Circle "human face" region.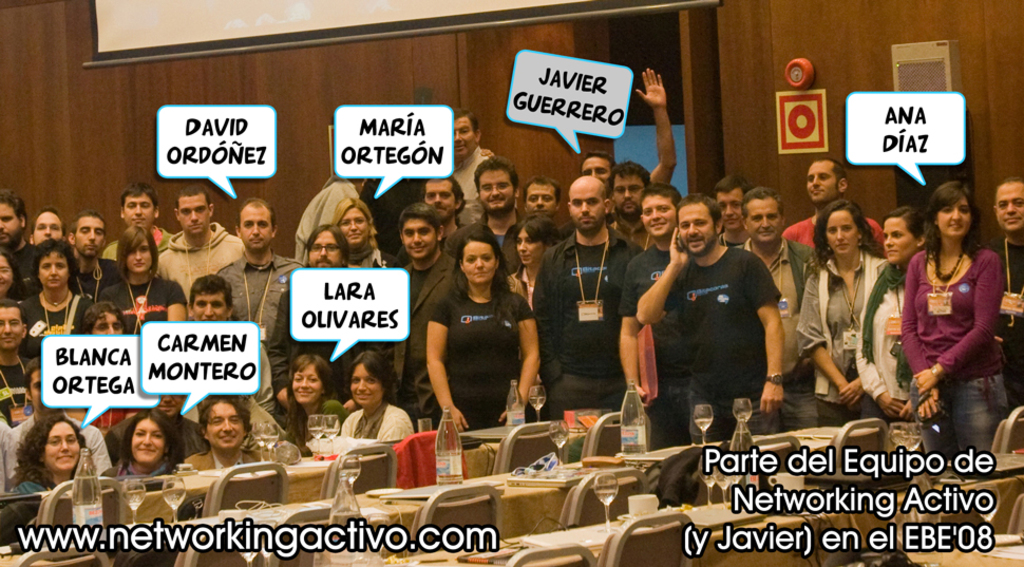
Region: select_region(46, 423, 79, 471).
